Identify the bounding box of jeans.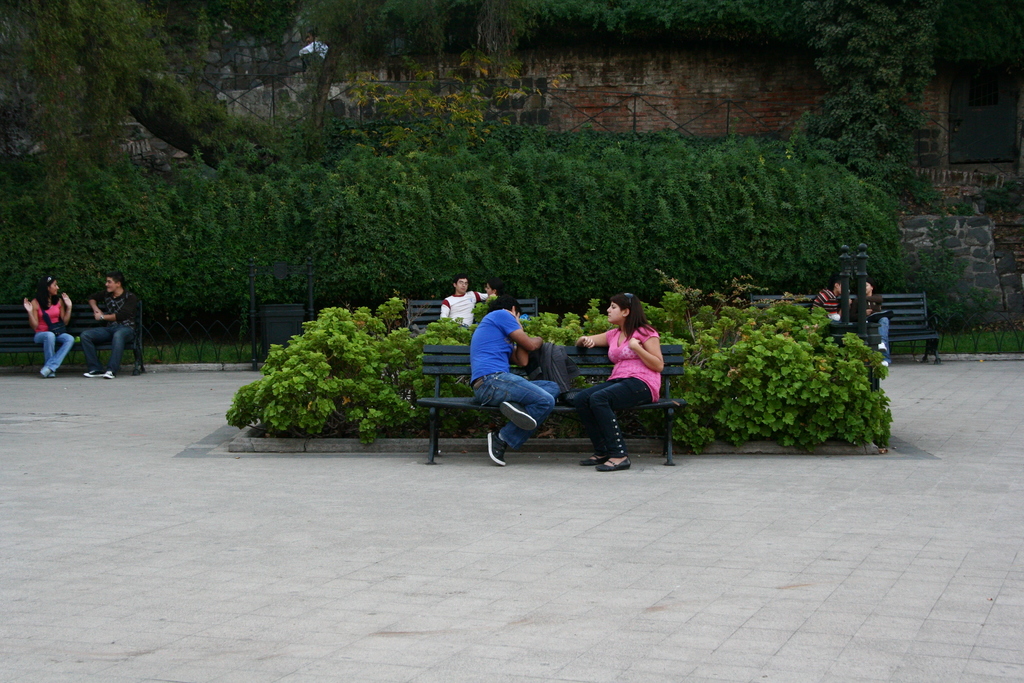
select_region(482, 370, 556, 463).
